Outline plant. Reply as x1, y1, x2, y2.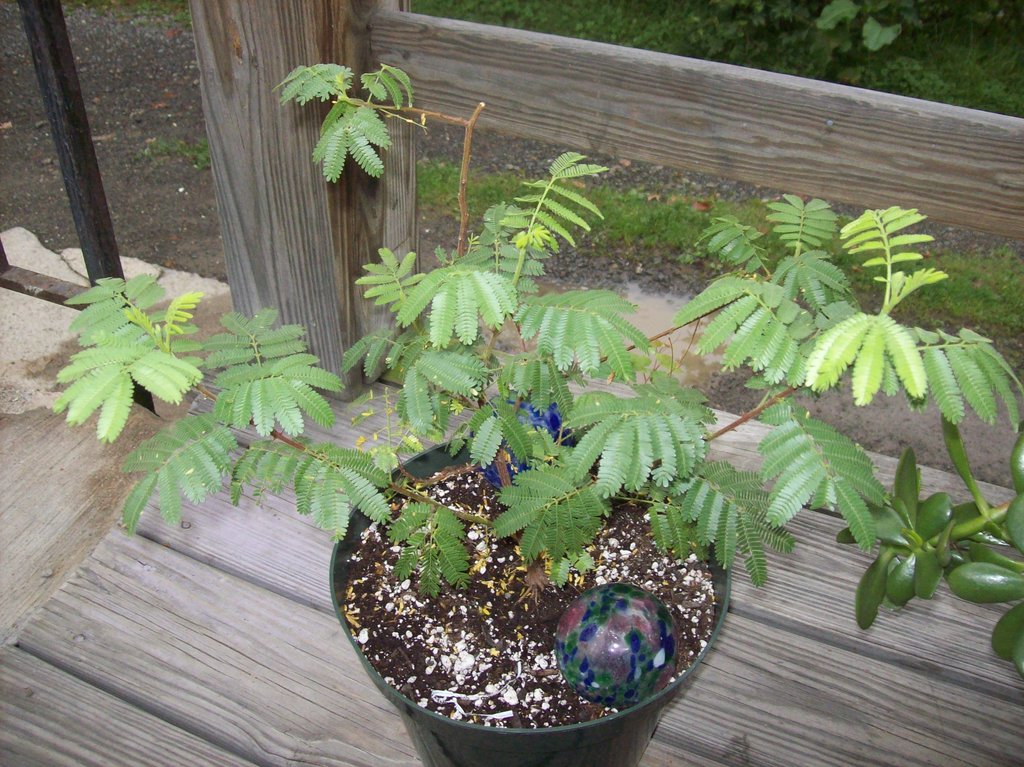
406, 0, 1023, 122.
